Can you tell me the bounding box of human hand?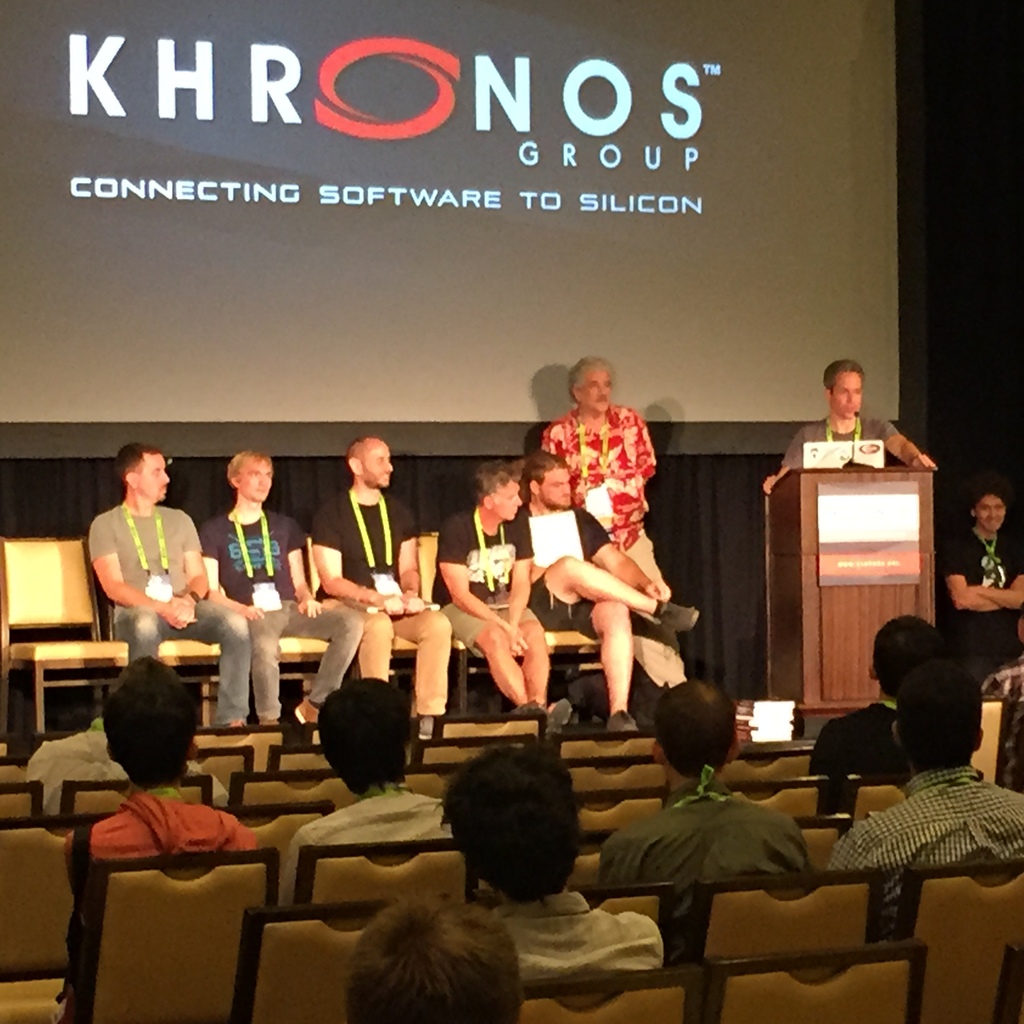
crop(641, 579, 660, 595).
